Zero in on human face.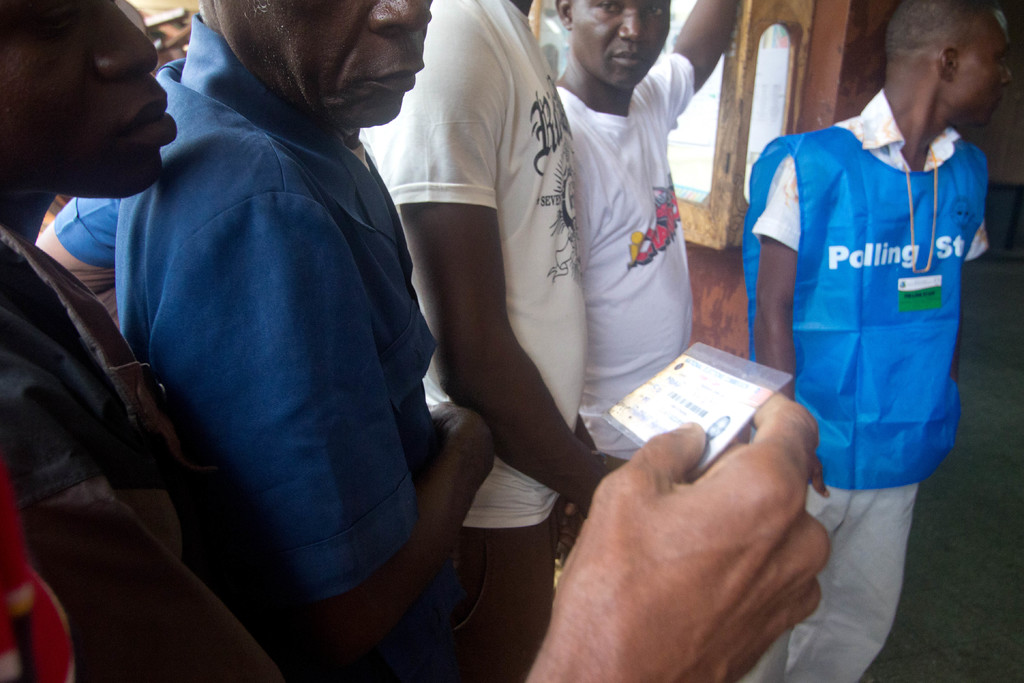
Zeroed in: [x1=573, y1=1, x2=667, y2=94].
